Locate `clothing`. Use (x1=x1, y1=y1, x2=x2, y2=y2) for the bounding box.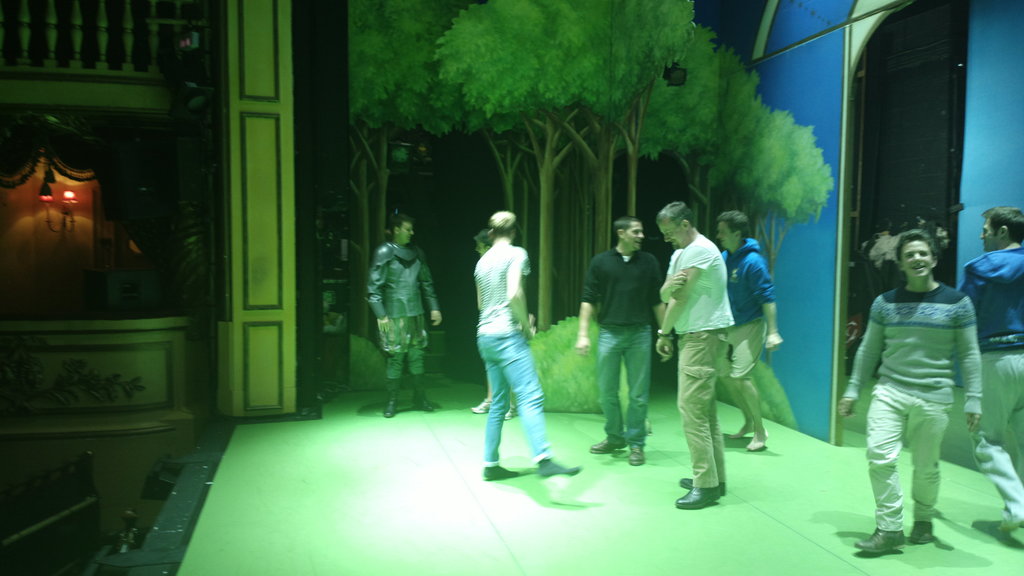
(x1=717, y1=239, x2=776, y2=380).
